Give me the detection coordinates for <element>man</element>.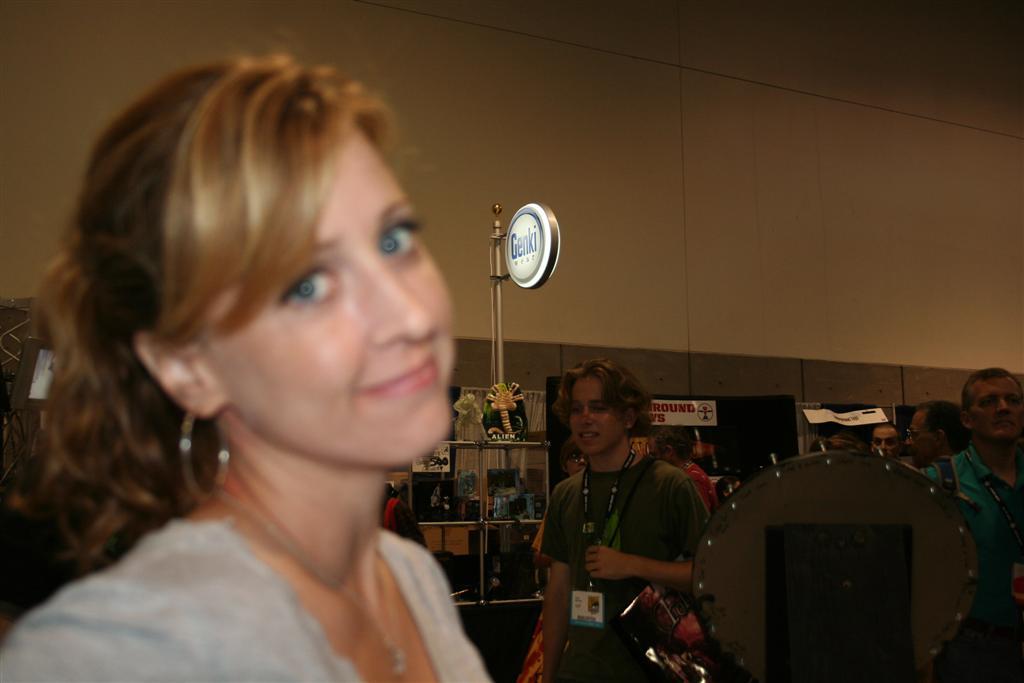
{"left": 872, "top": 419, "right": 902, "bottom": 456}.
